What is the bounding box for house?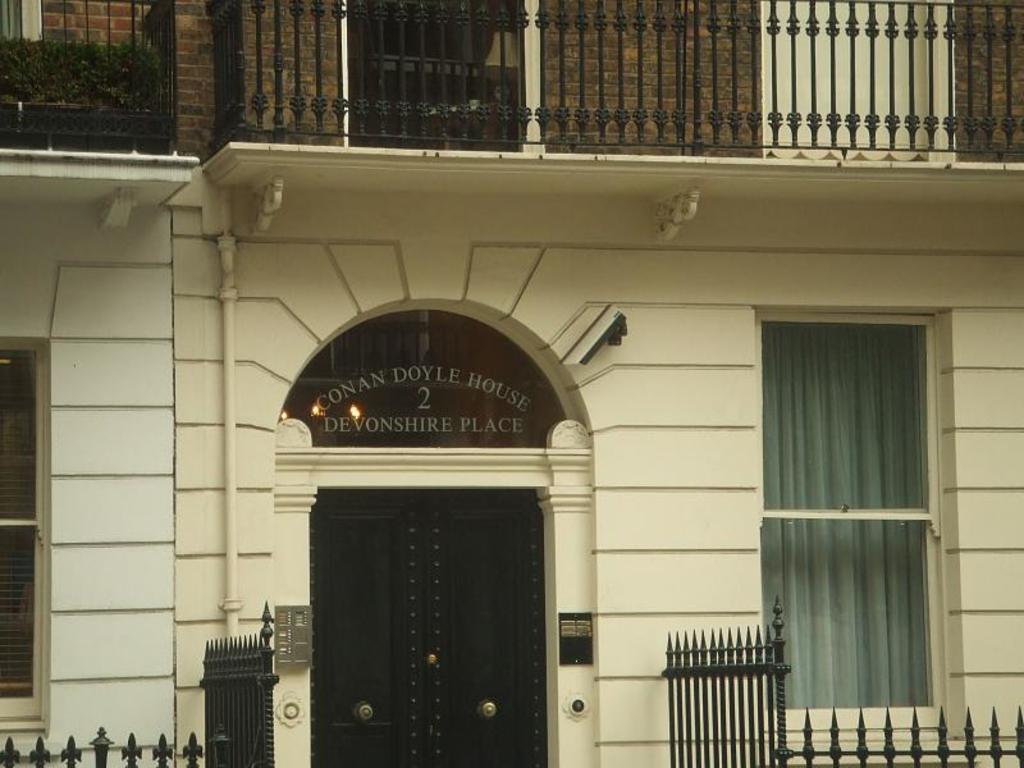
<box>0,0,1023,767</box>.
